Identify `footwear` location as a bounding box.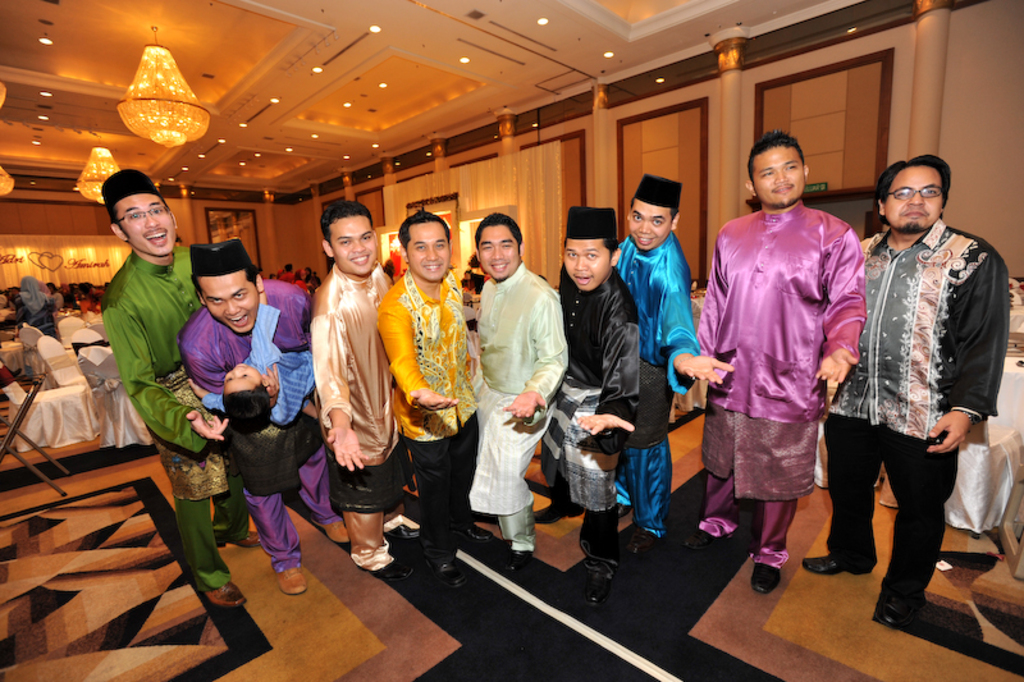
locate(509, 551, 536, 576).
